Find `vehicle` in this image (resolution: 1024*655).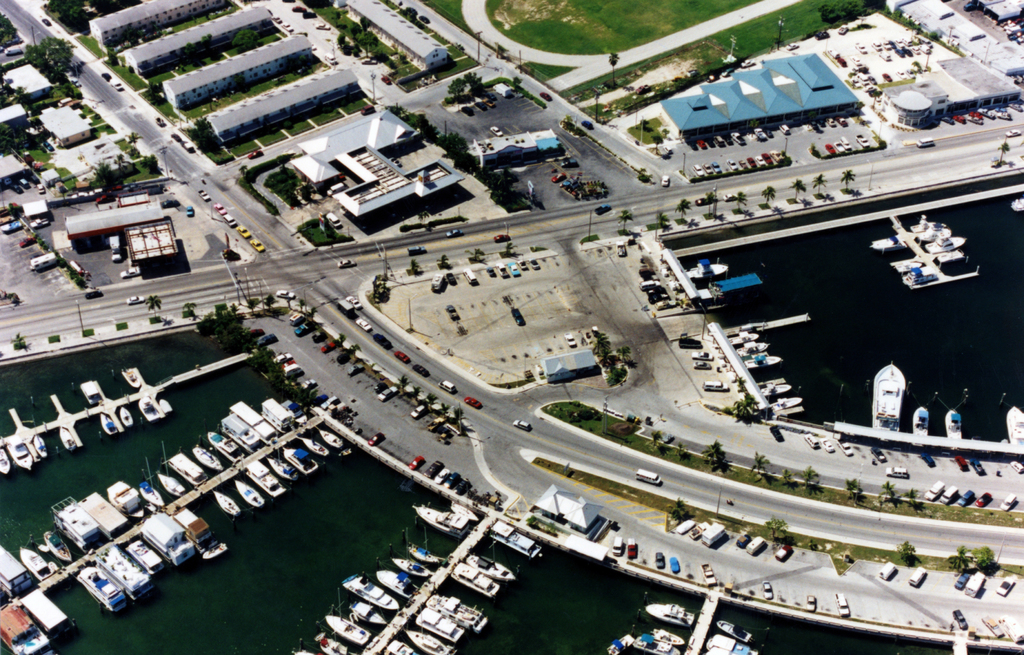
(878,560,898,582).
